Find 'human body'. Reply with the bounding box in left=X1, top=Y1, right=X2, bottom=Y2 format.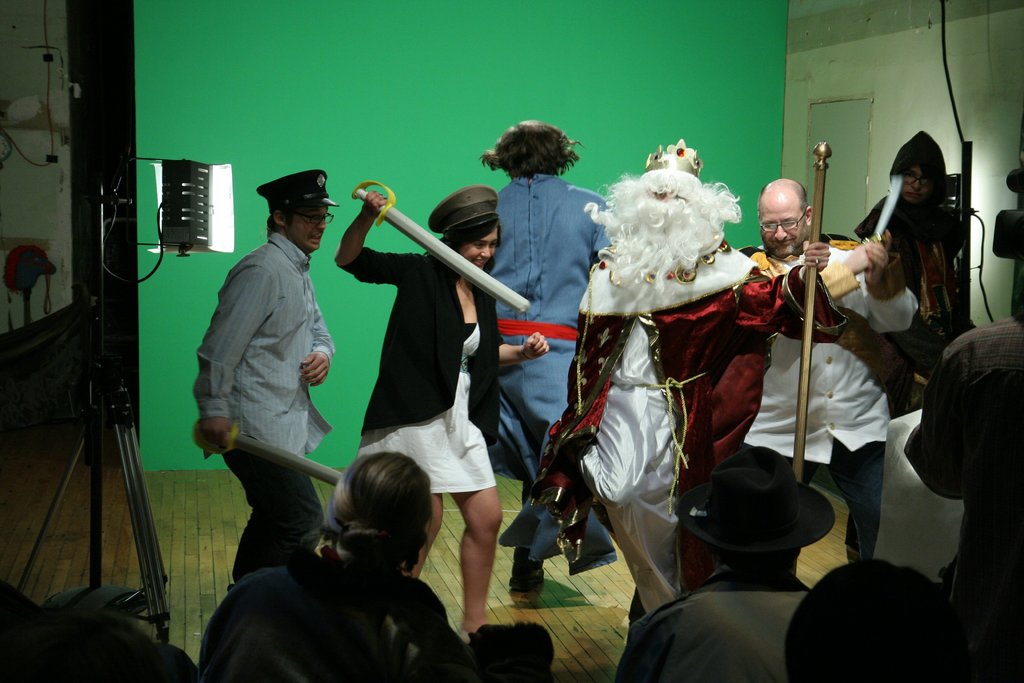
left=539, top=231, right=831, bottom=634.
